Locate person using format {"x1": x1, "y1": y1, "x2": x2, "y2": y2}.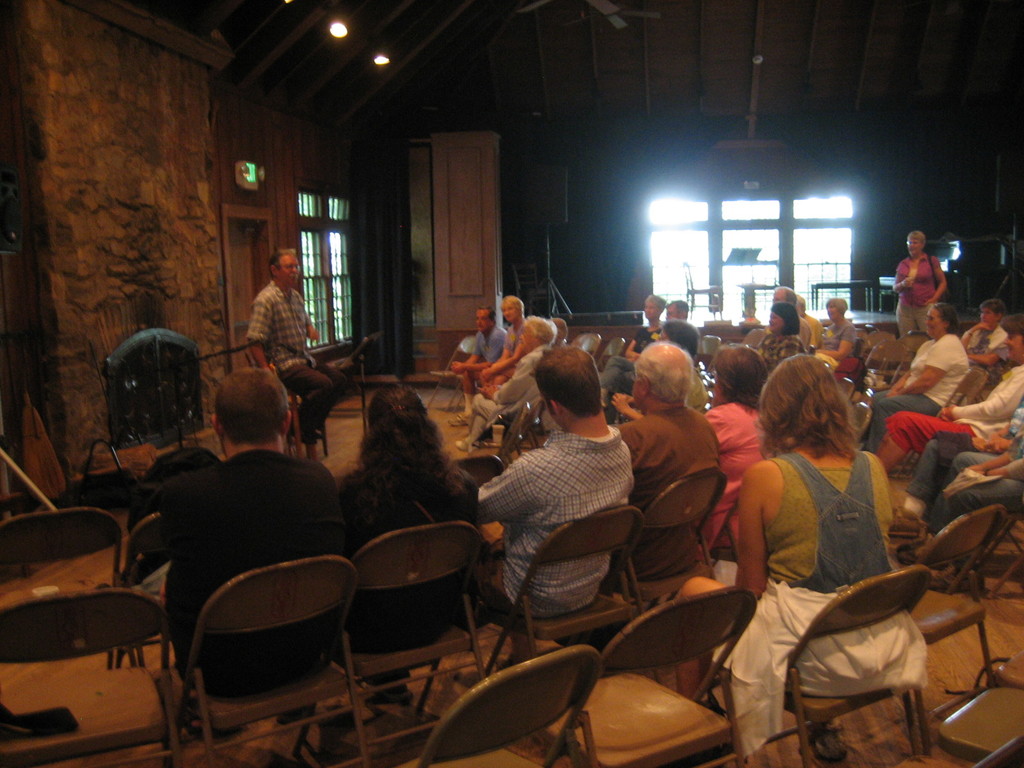
{"x1": 340, "y1": 385, "x2": 473, "y2": 660}.
